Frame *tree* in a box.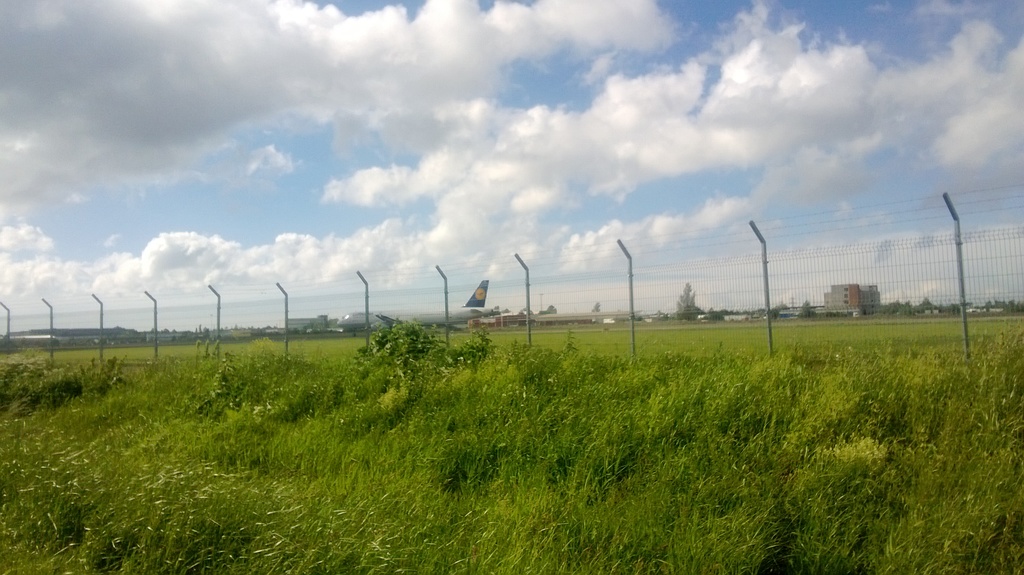
{"left": 353, "top": 316, "right": 496, "bottom": 387}.
